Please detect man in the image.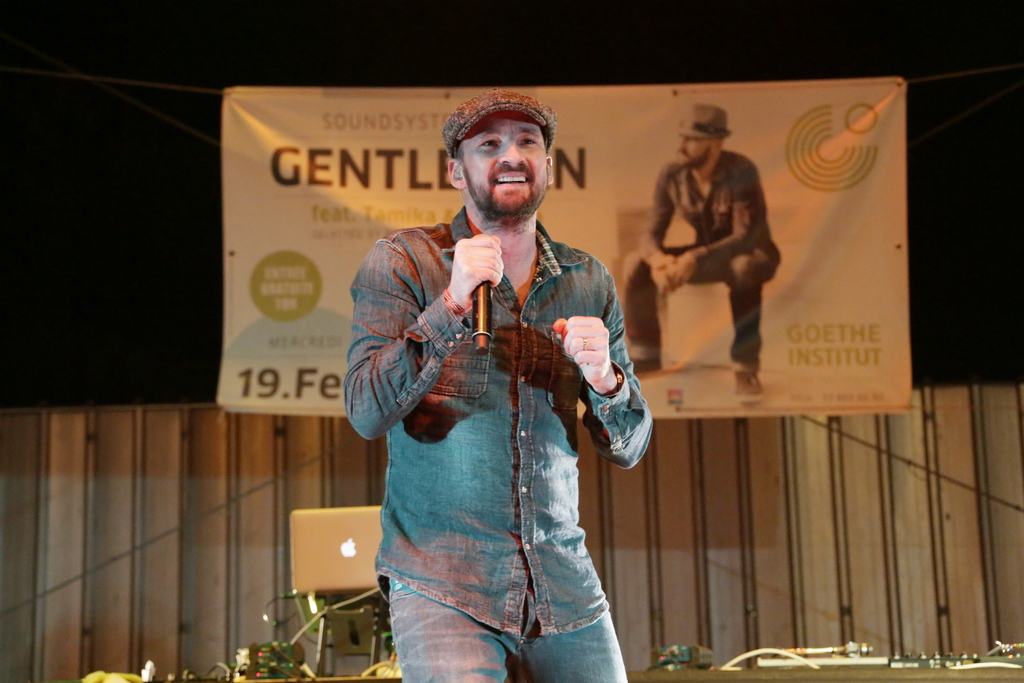
330:101:662:681.
